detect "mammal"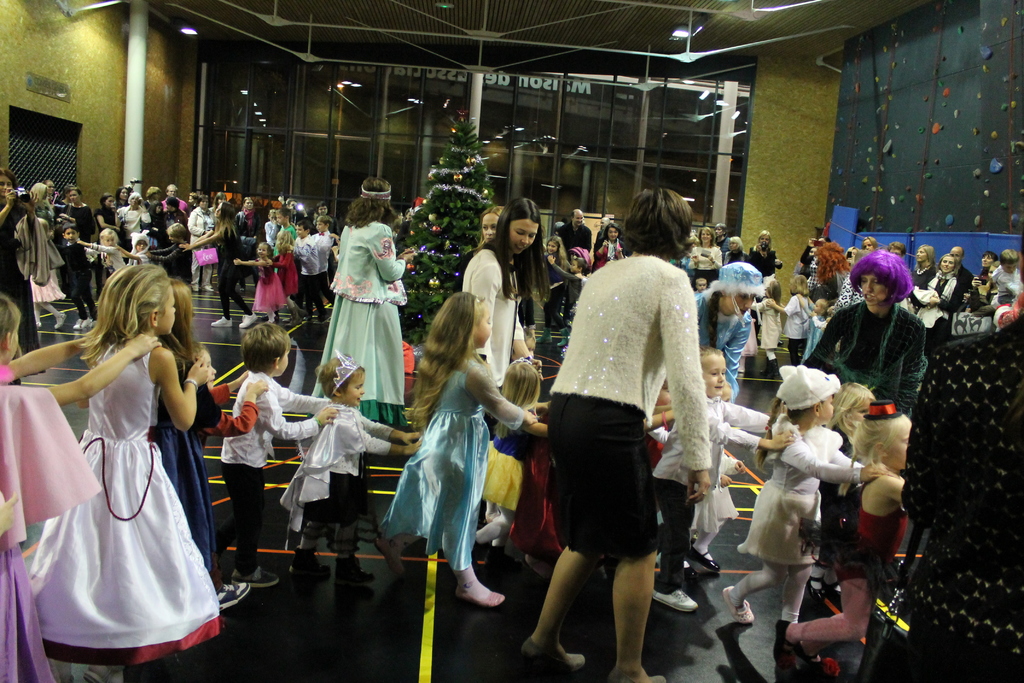
(150, 282, 253, 616)
